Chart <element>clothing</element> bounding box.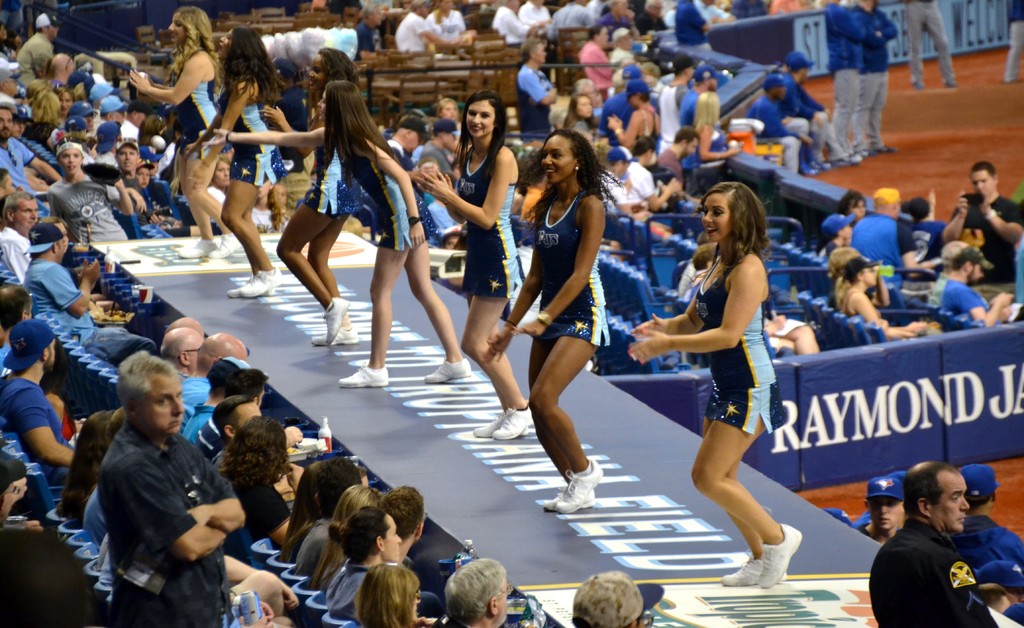
Charted: 504 54 559 115.
